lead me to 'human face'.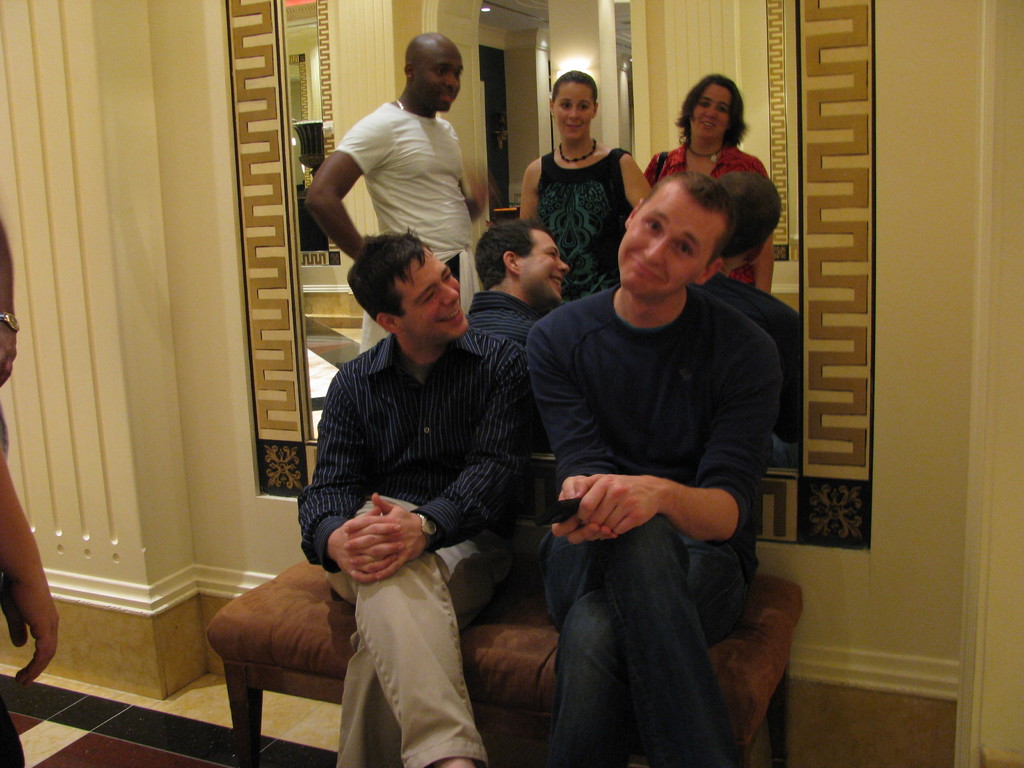
Lead to select_region(399, 245, 461, 337).
